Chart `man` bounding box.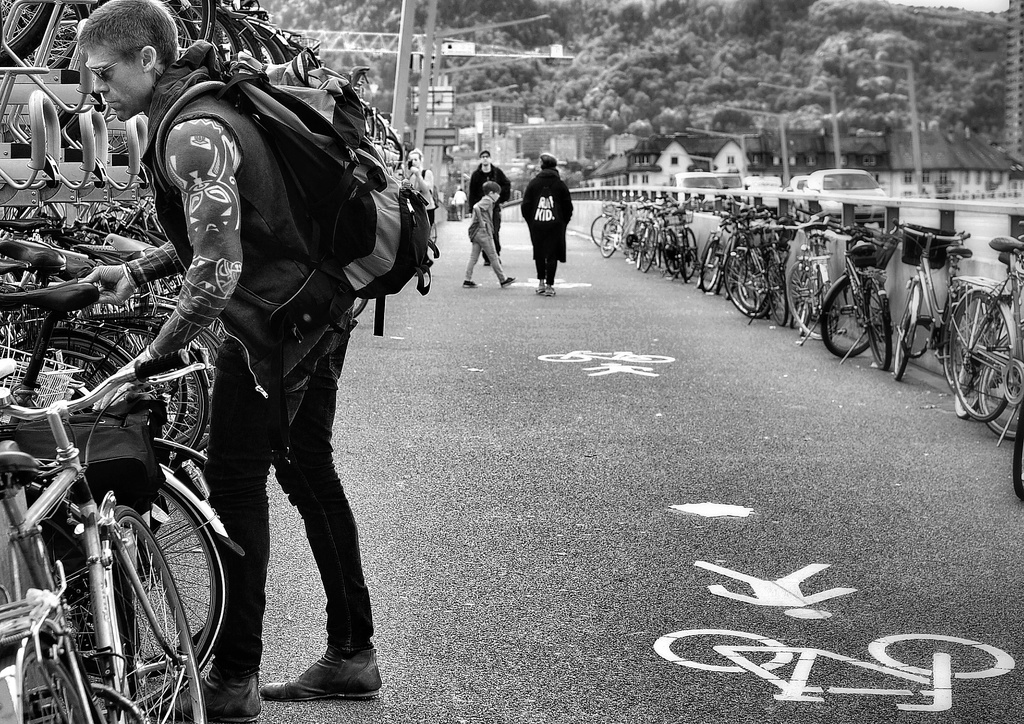
Charted: [467, 149, 513, 265].
